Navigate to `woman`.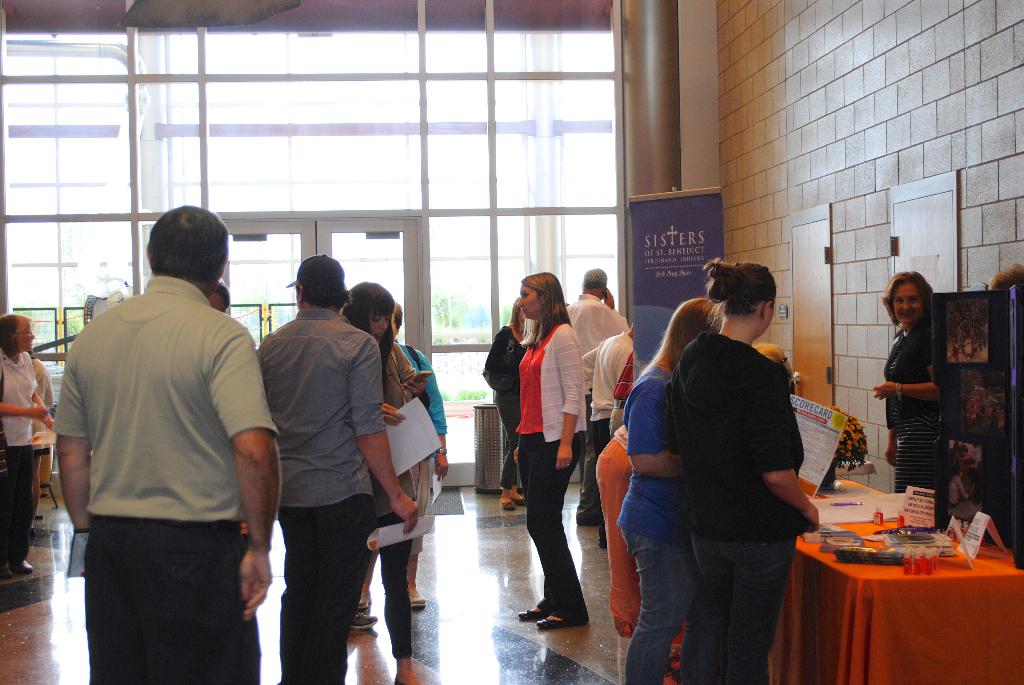
Navigation target: pyautogui.locateOnScreen(500, 272, 595, 633).
